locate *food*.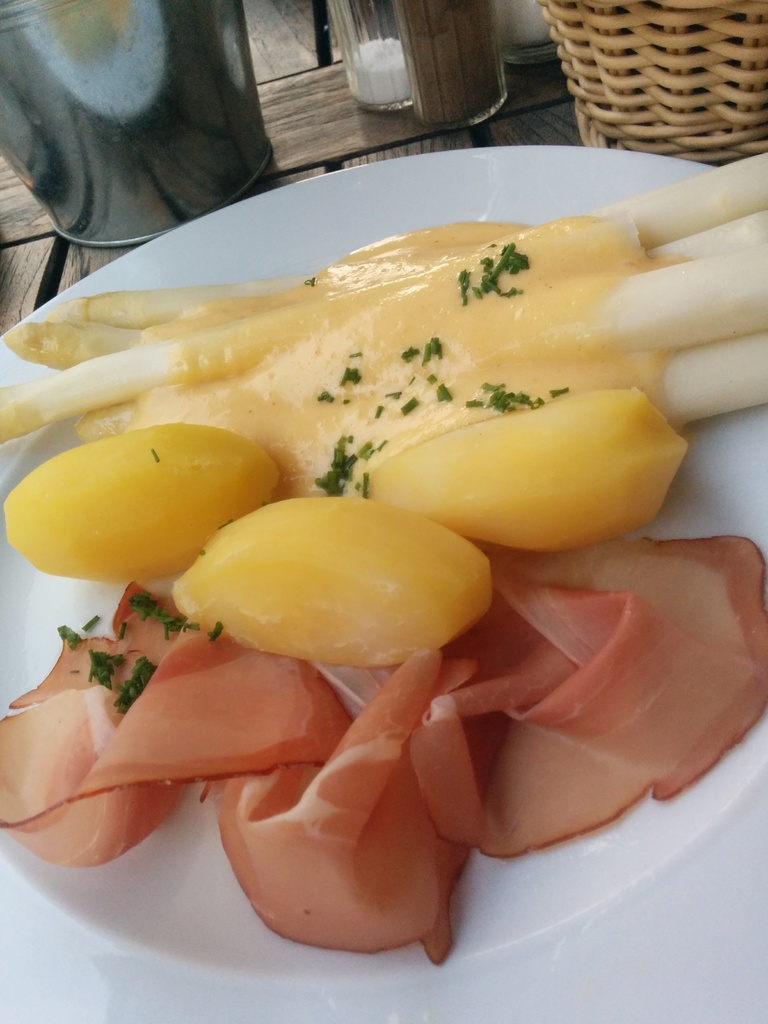
Bounding box: 0:150:767:966.
